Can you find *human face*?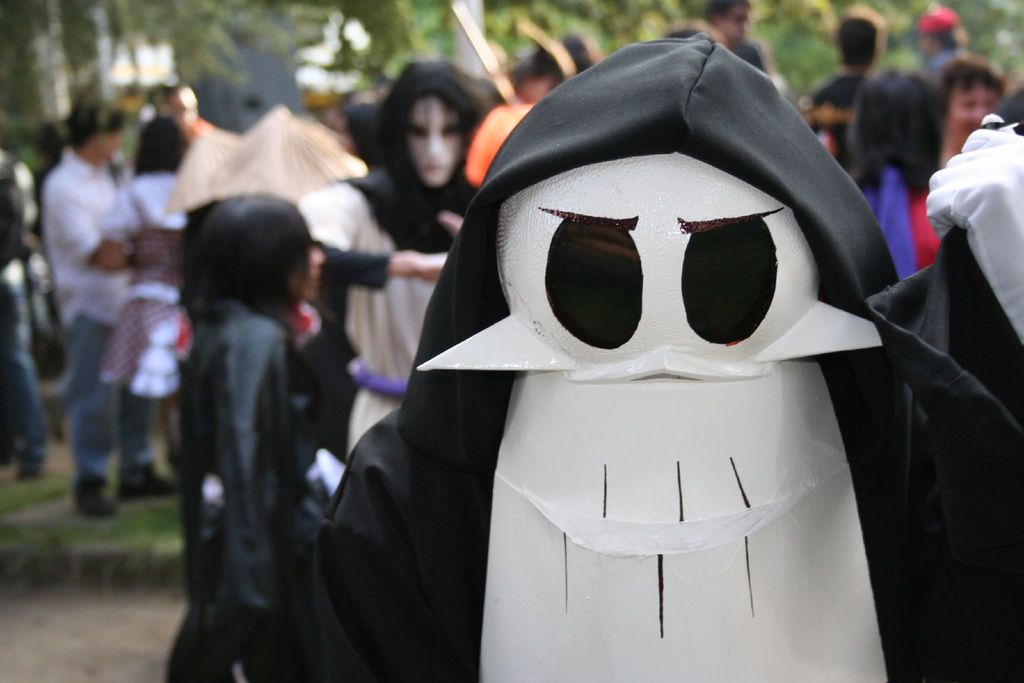
Yes, bounding box: box=[405, 94, 463, 188].
